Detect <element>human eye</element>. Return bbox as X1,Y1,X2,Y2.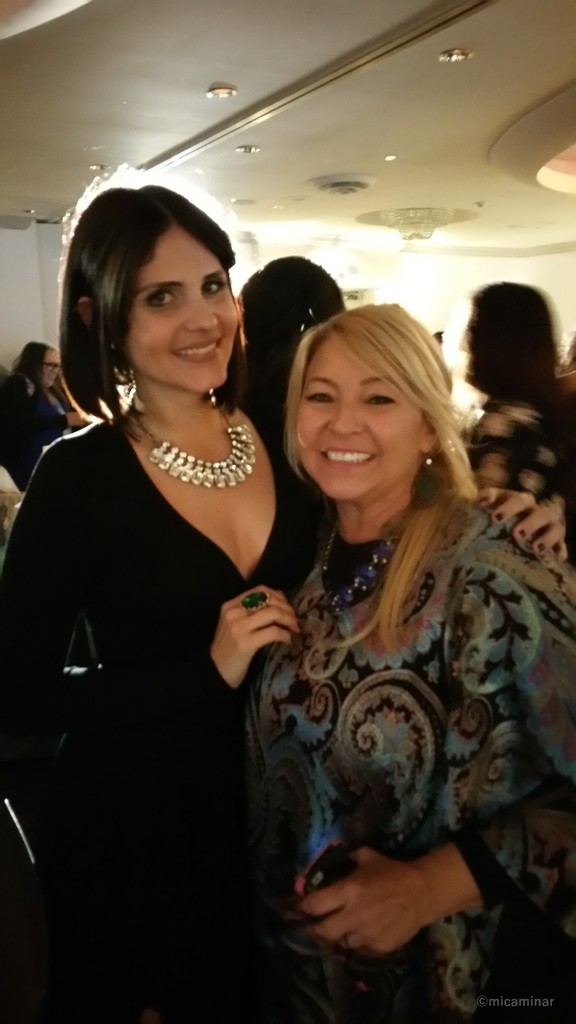
301,385,335,410.
